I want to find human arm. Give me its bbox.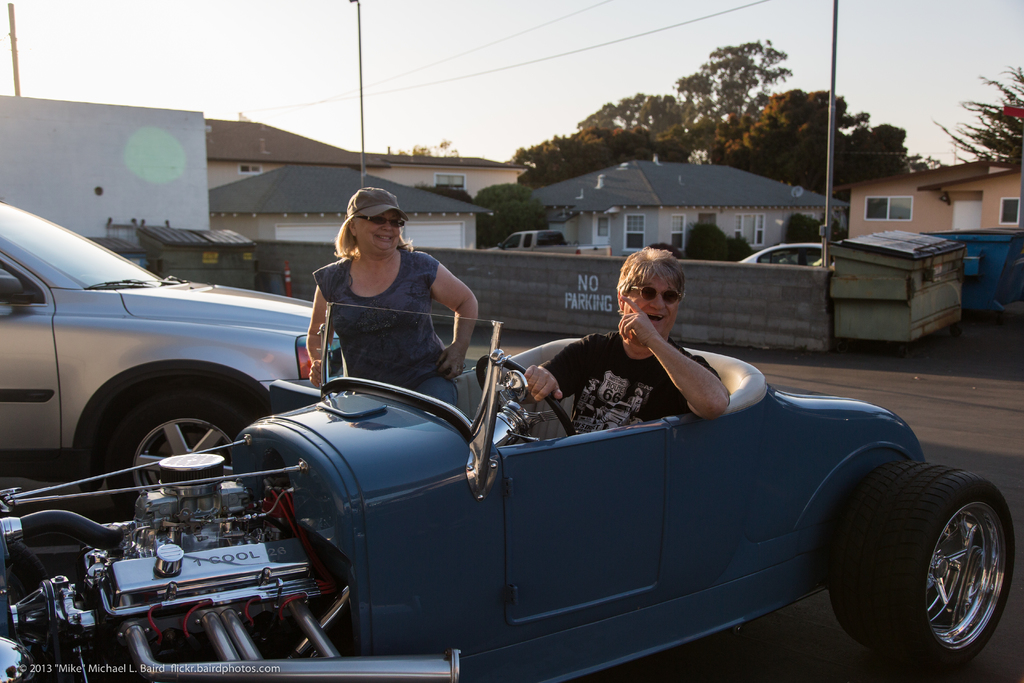
region(435, 252, 485, 378).
